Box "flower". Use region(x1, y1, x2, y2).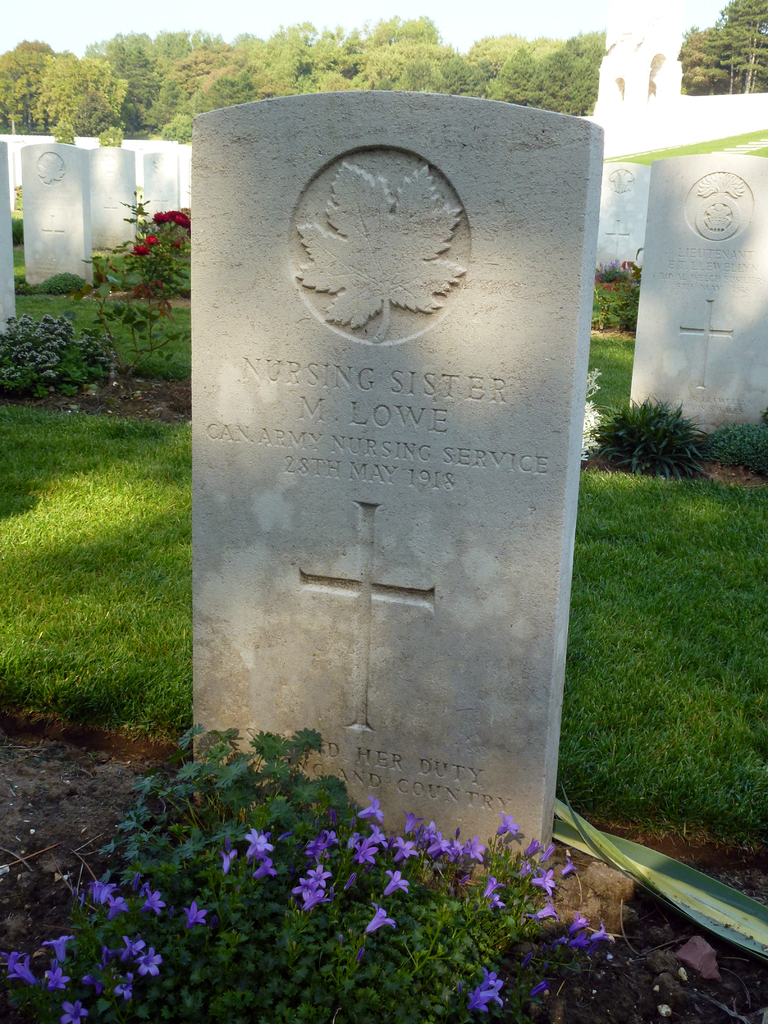
region(486, 876, 504, 899).
